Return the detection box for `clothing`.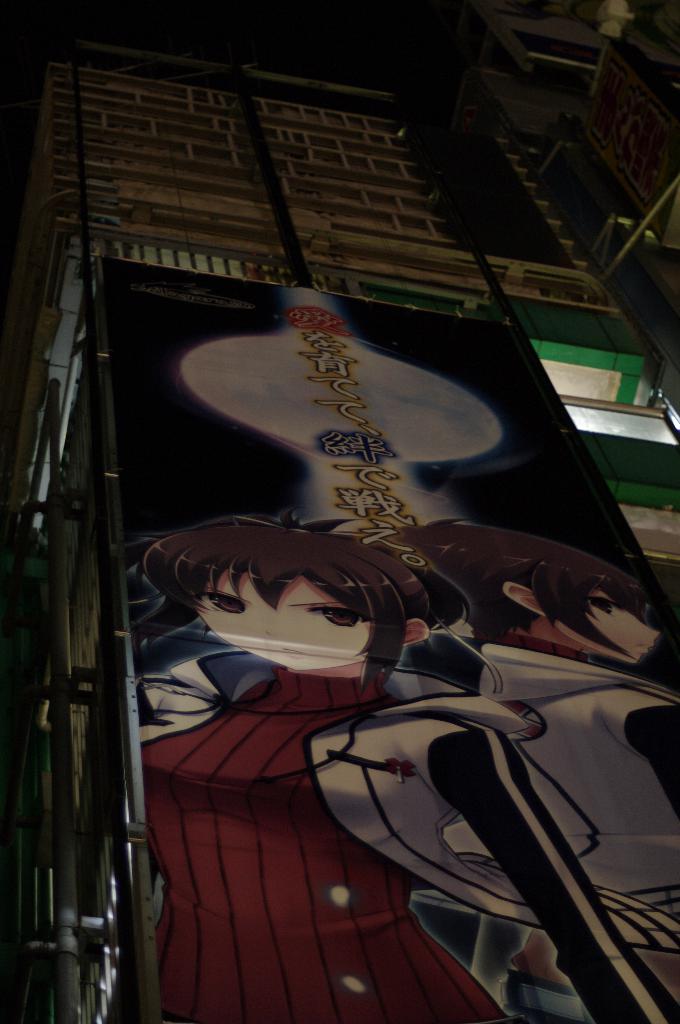
{"x1": 136, "y1": 636, "x2": 512, "y2": 1018}.
